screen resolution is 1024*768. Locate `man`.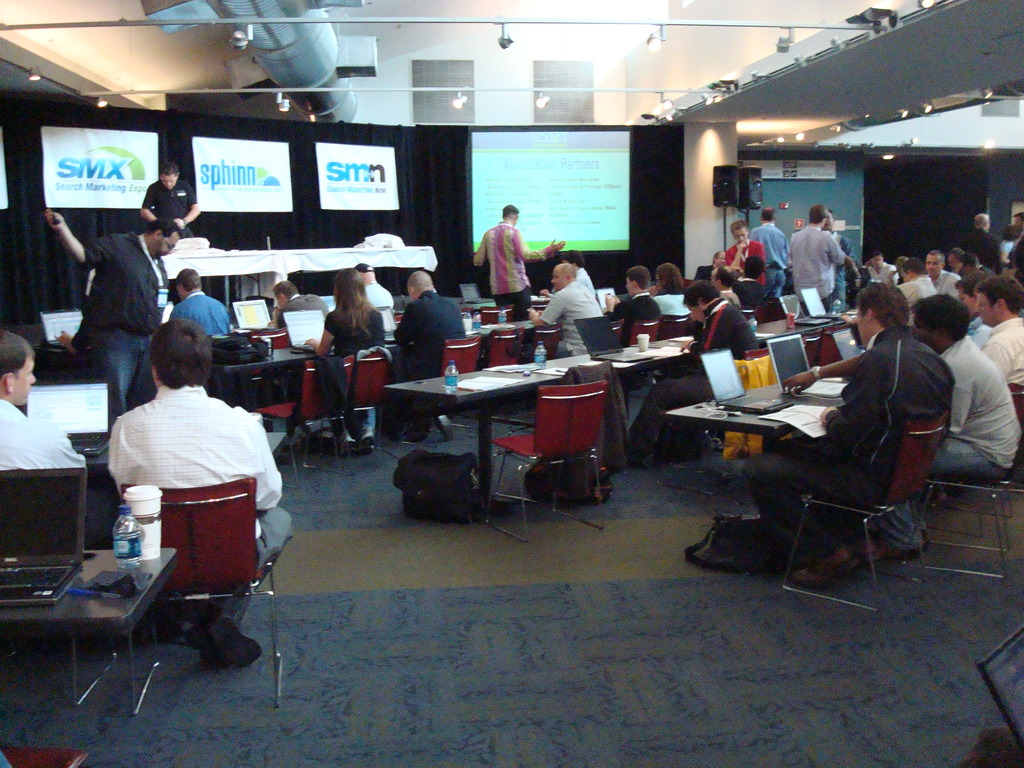
locate(787, 204, 858, 304).
